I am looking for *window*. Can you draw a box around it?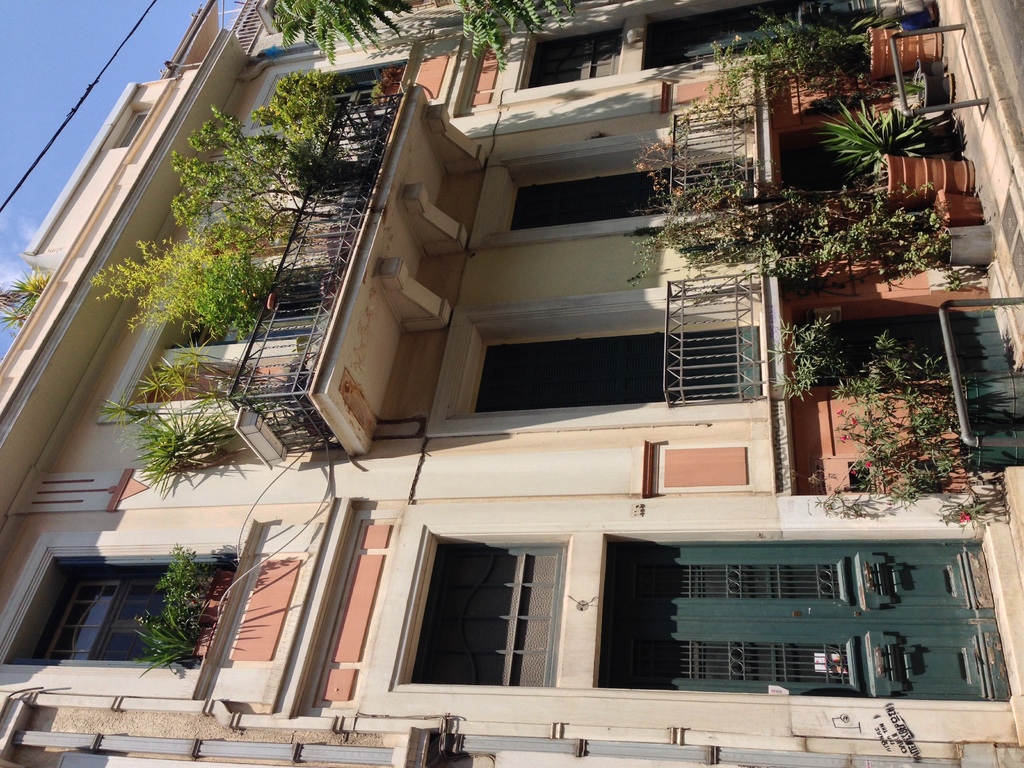
Sure, the bounding box is 516,16,622,94.
